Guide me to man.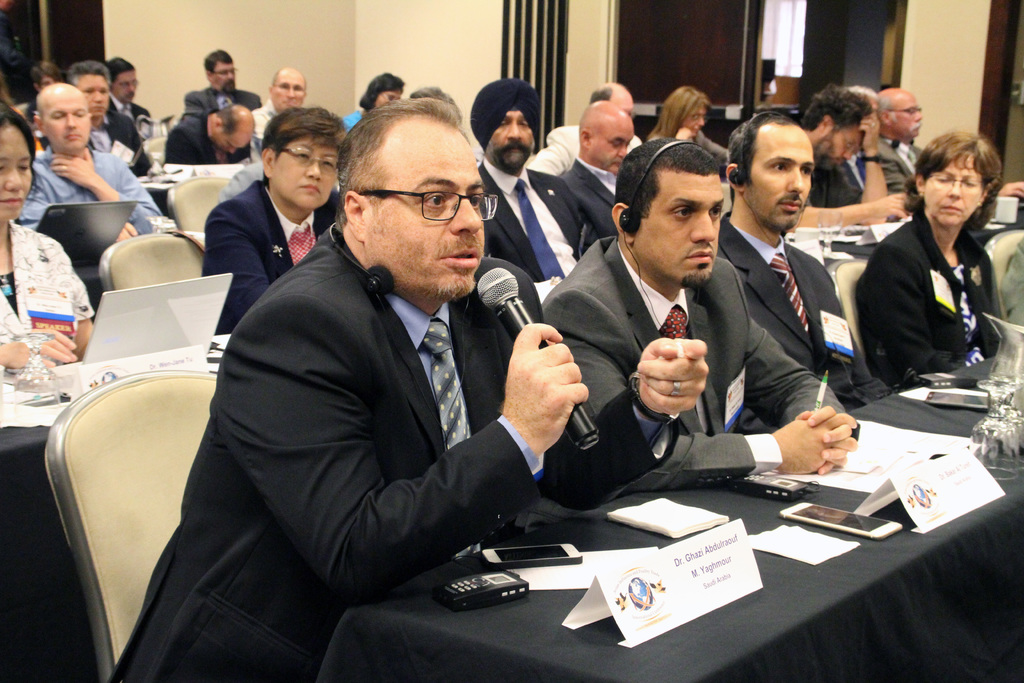
Guidance: x1=16 y1=81 x2=166 y2=243.
